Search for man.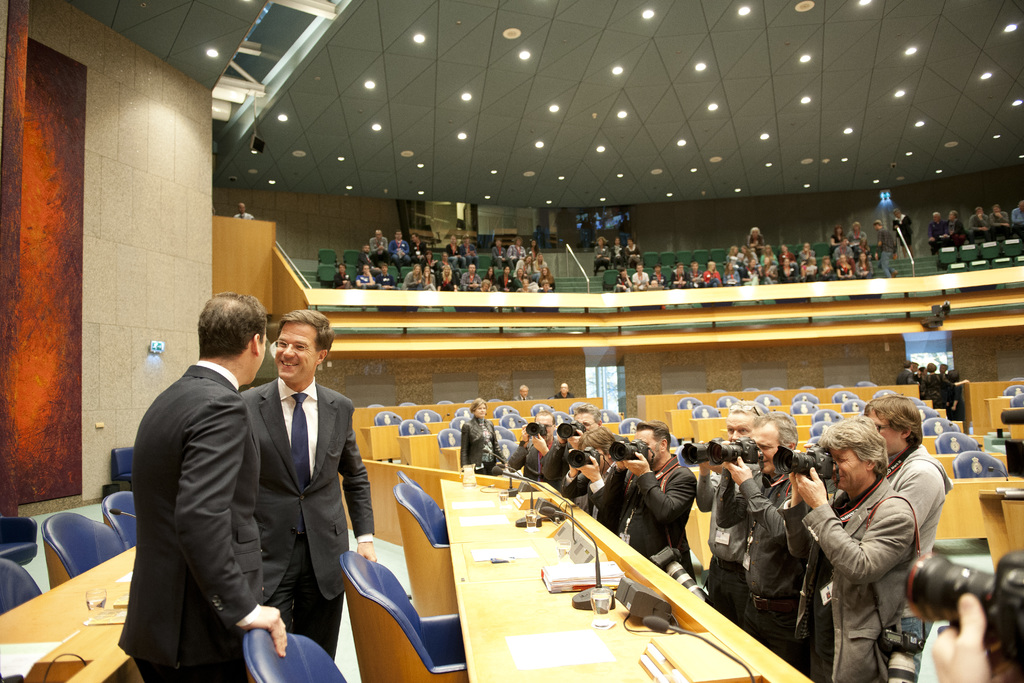
Found at left=984, top=202, right=1012, bottom=242.
